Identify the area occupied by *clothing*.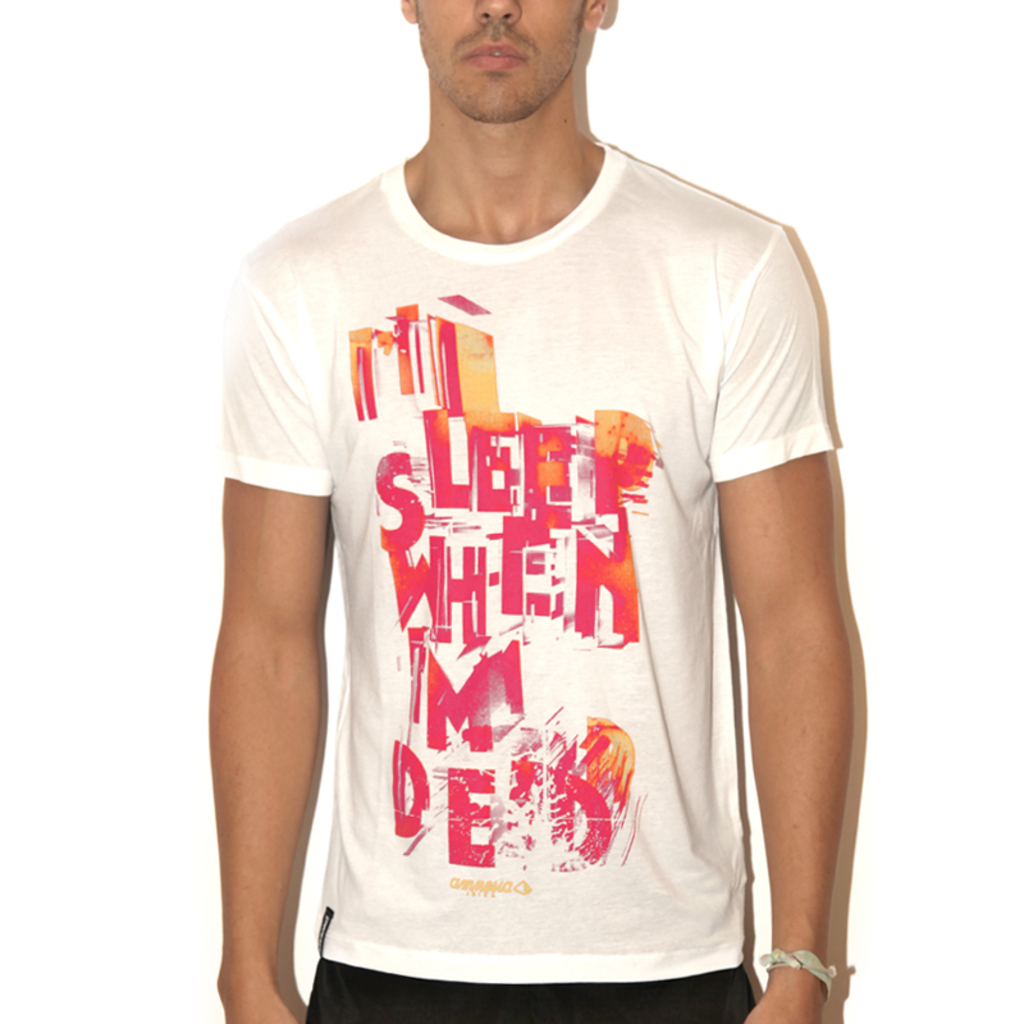
Area: (x1=192, y1=125, x2=835, y2=1023).
